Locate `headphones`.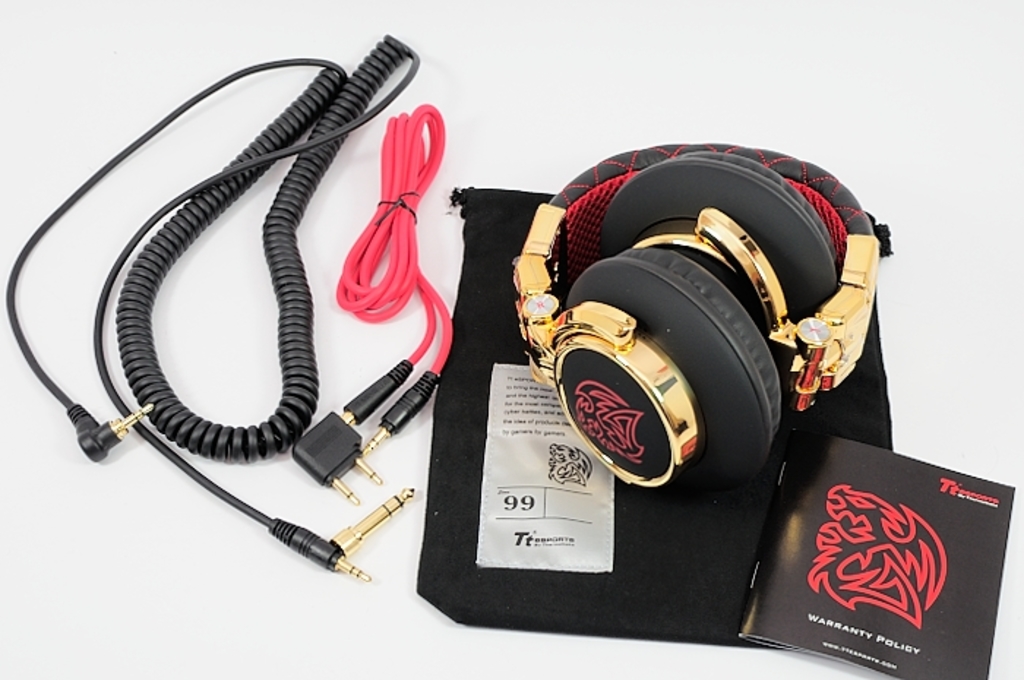
Bounding box: l=506, t=135, r=894, b=488.
